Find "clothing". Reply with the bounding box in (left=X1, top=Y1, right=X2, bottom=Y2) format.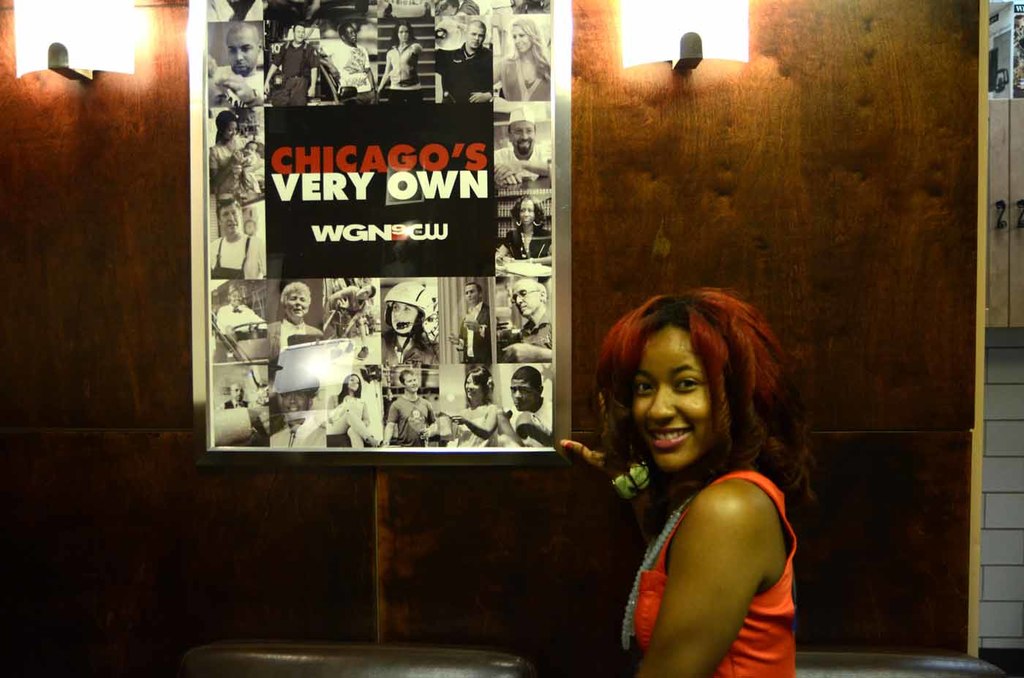
(left=204, top=231, right=257, bottom=277).
